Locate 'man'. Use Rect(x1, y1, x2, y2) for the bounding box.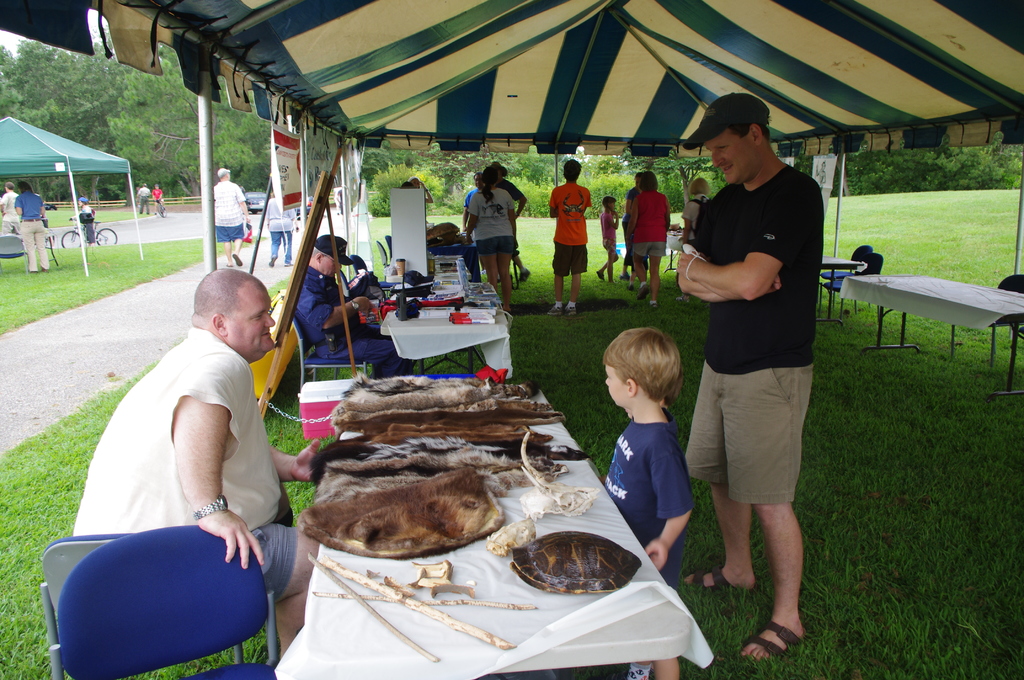
Rect(546, 161, 593, 318).
